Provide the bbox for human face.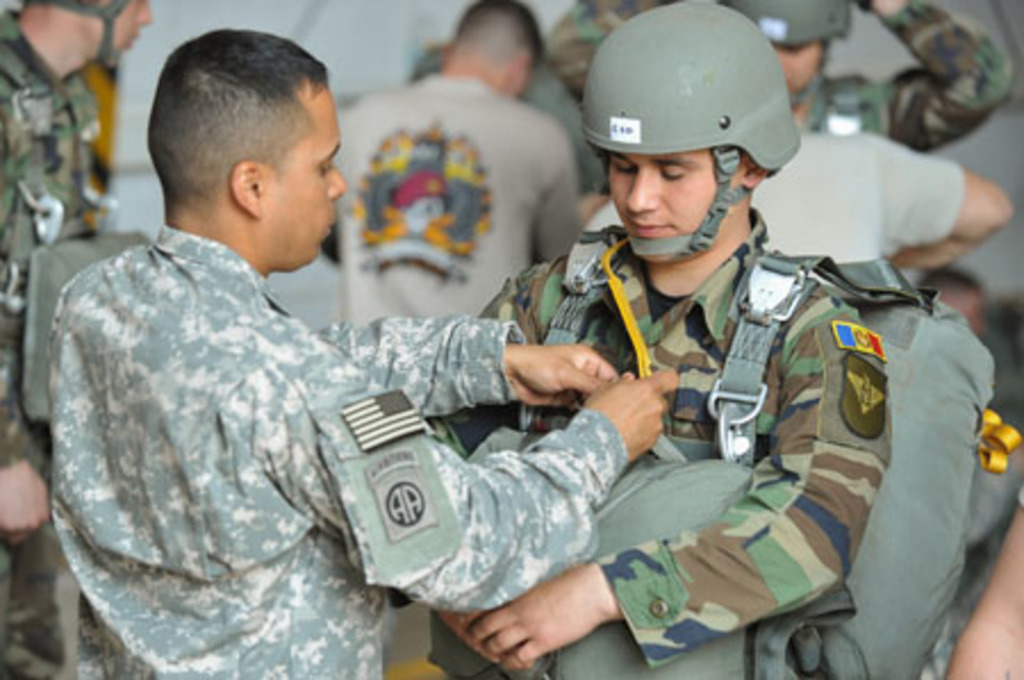
x1=264, y1=82, x2=348, y2=268.
